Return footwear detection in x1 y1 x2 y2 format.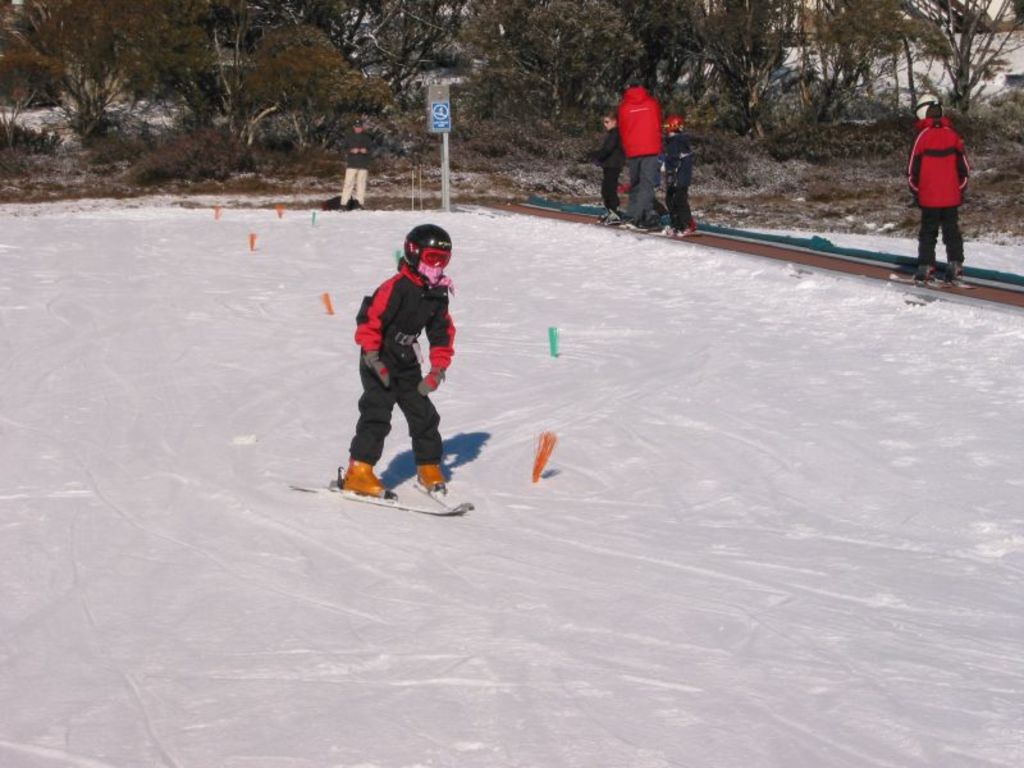
334 451 387 499.
